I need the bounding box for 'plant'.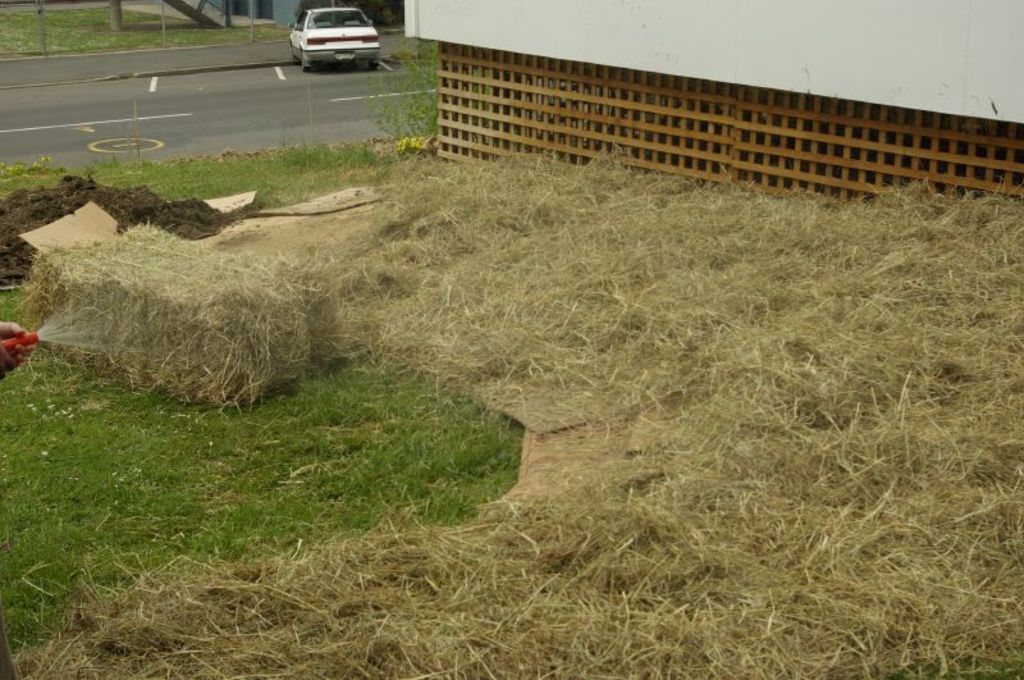
Here it is: [x1=5, y1=151, x2=422, y2=224].
